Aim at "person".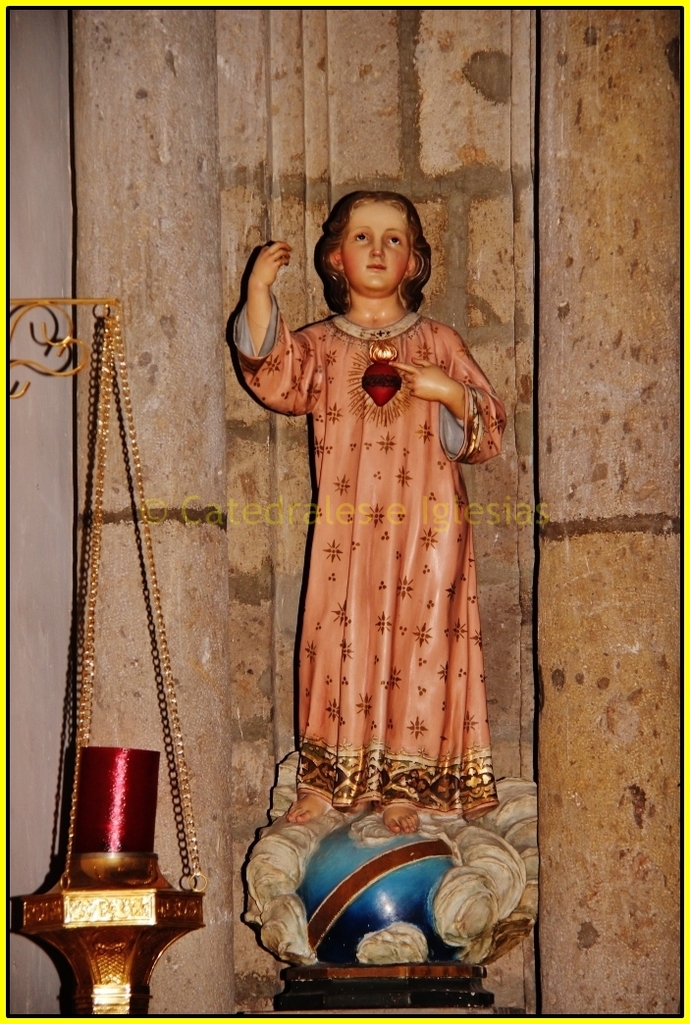
Aimed at l=222, t=191, r=507, b=840.
